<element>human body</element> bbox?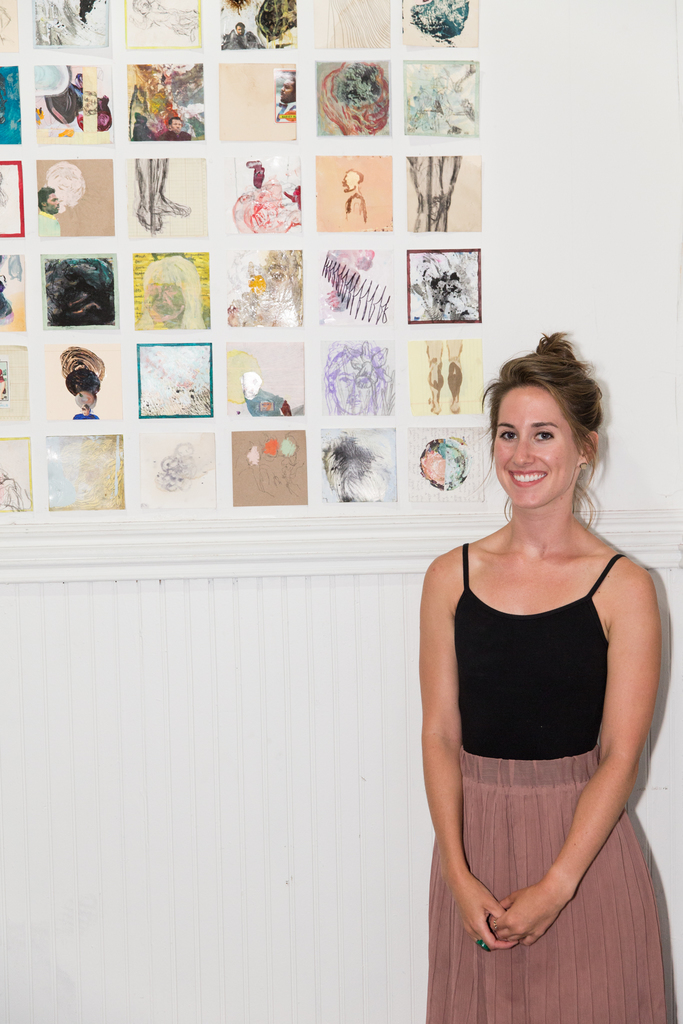
[316, 341, 399, 411]
